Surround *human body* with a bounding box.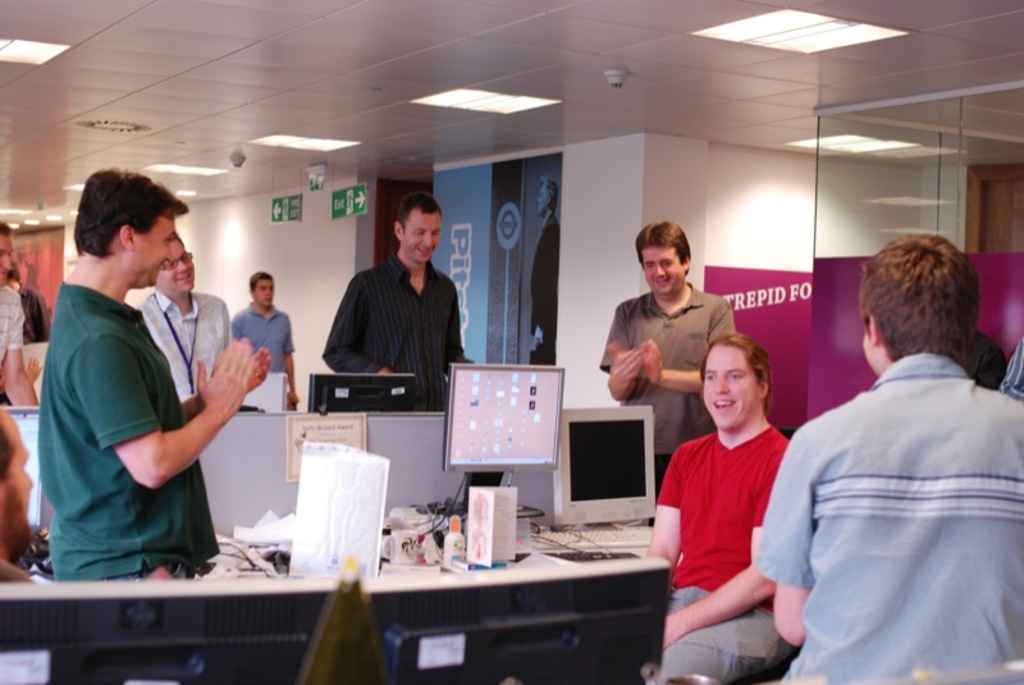
locate(769, 255, 1011, 684).
